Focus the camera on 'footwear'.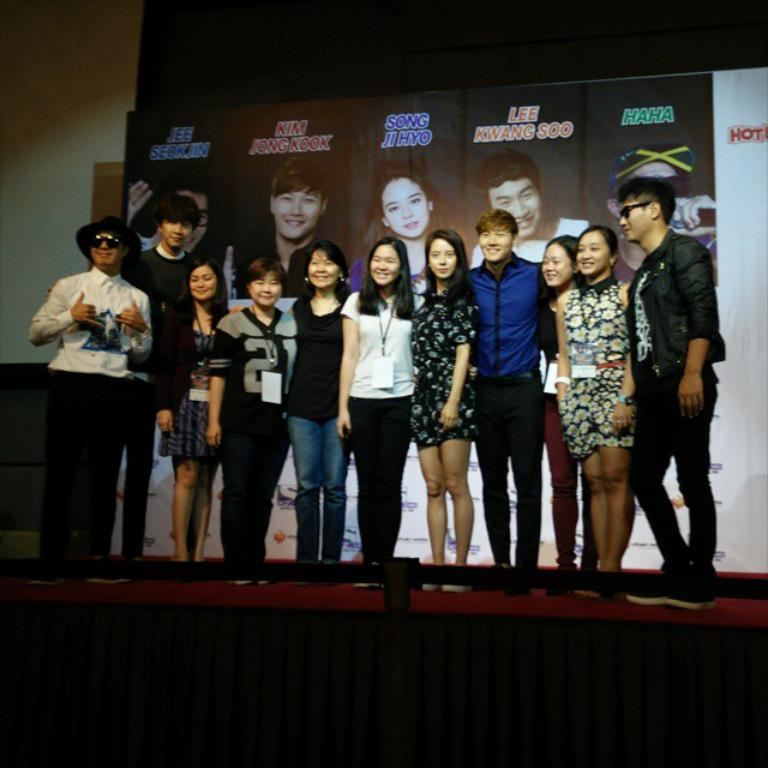
Focus region: left=506, top=574, right=527, bottom=596.
